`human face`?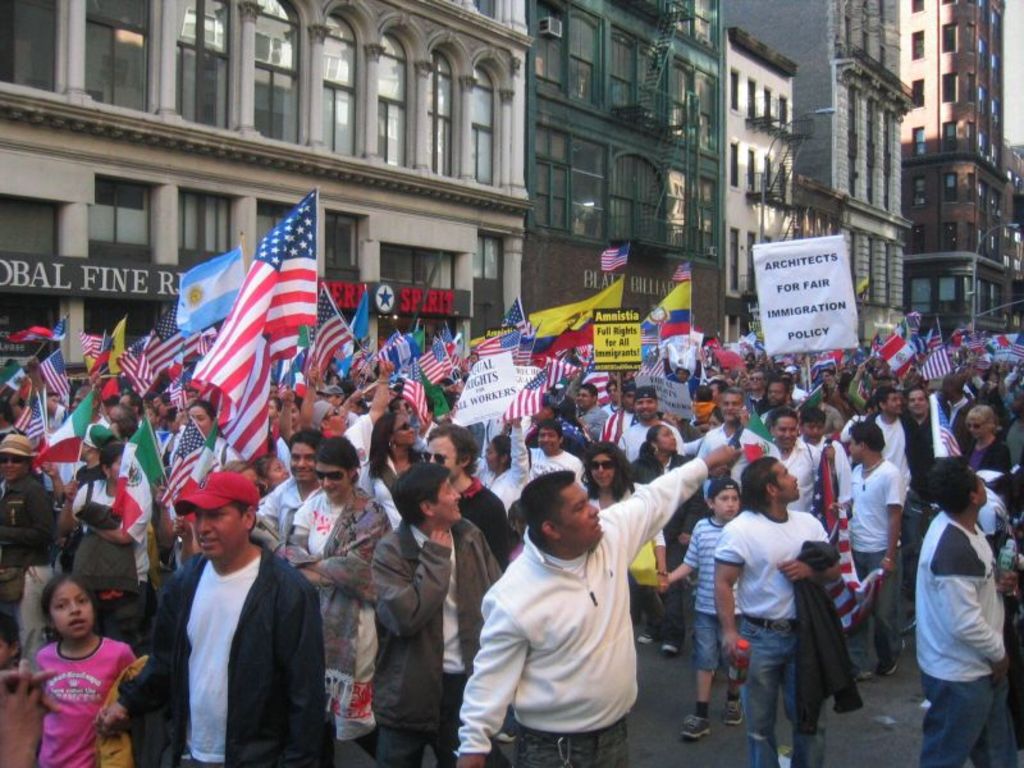
<region>557, 480, 604, 553</region>
